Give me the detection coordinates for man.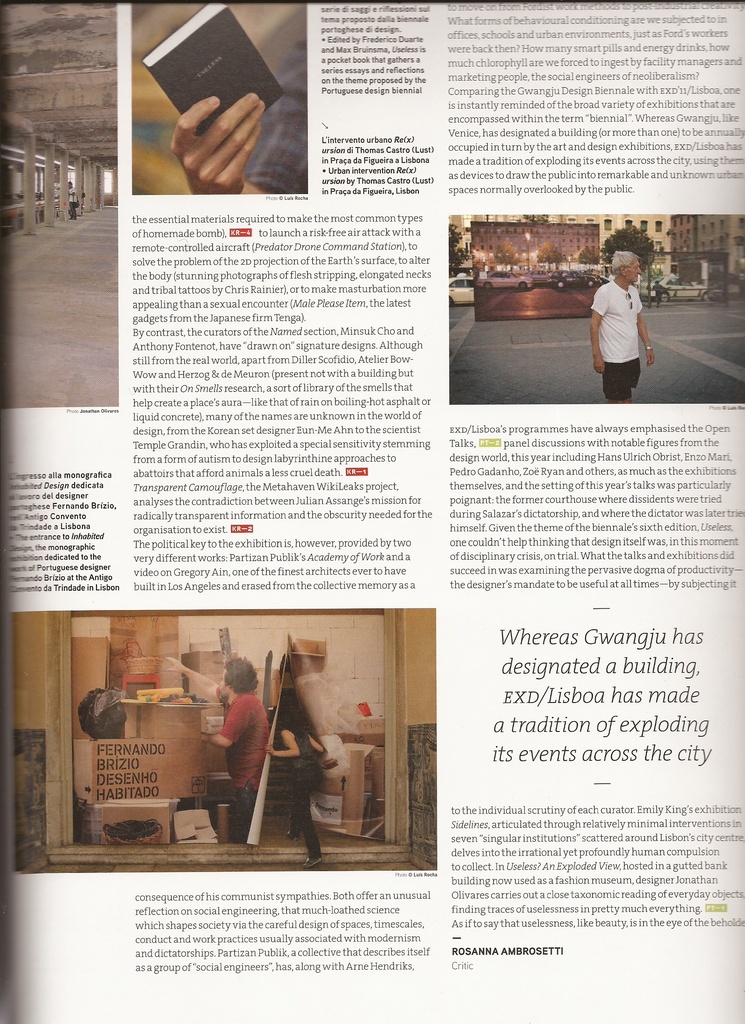
(left=166, top=651, right=271, bottom=842).
